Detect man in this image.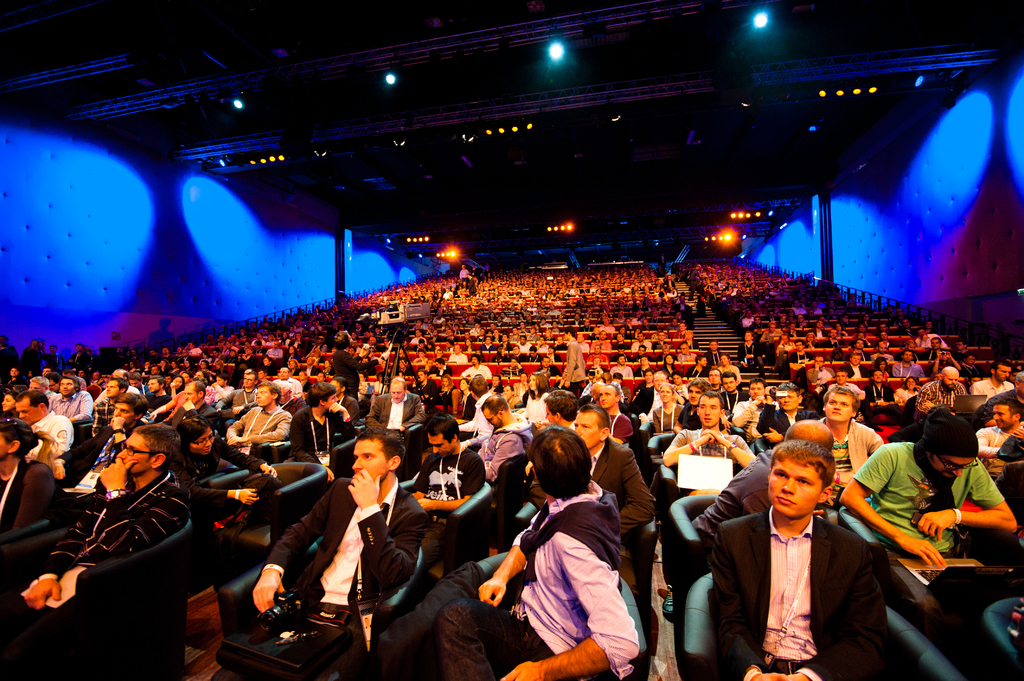
Detection: BBox(367, 371, 430, 432).
